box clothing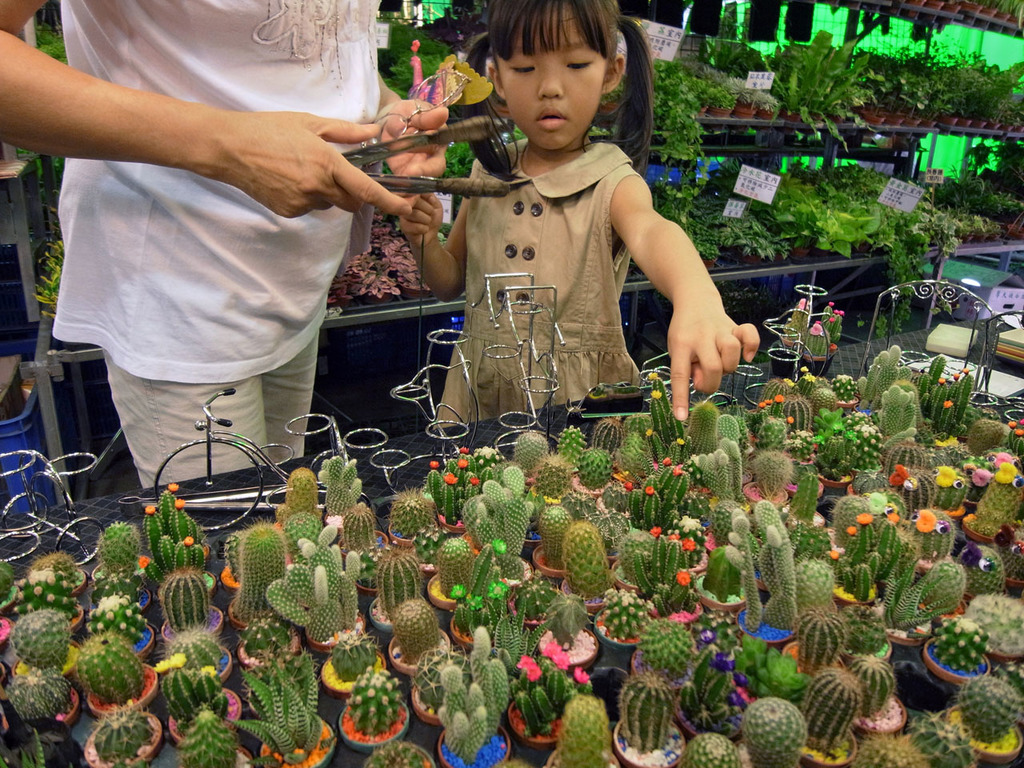
[54,0,386,496]
